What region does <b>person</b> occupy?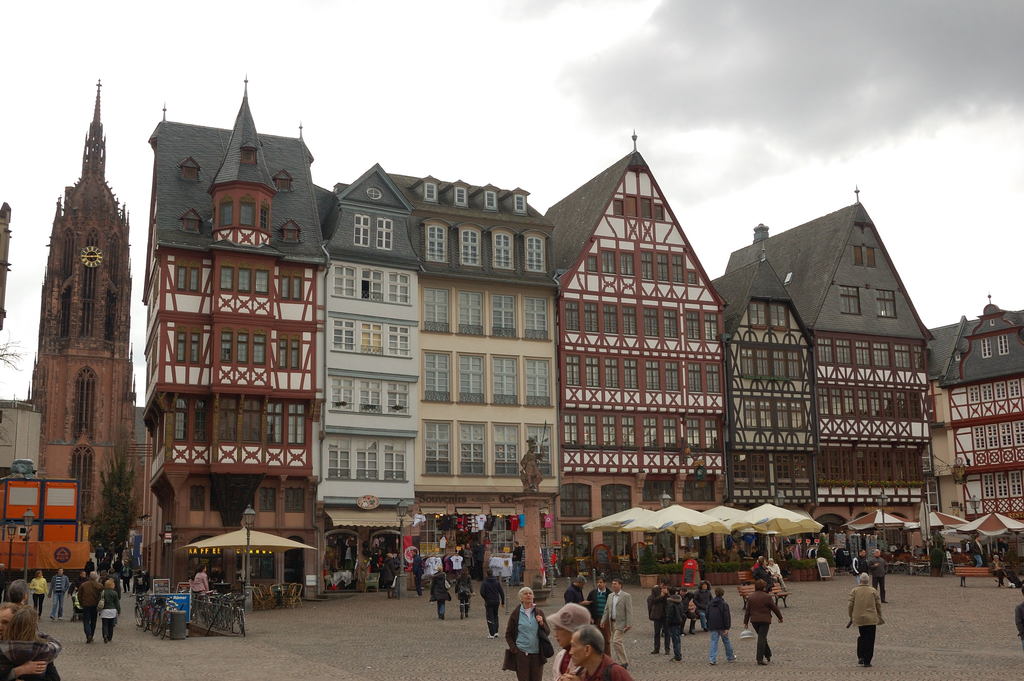
31 574 47 606.
